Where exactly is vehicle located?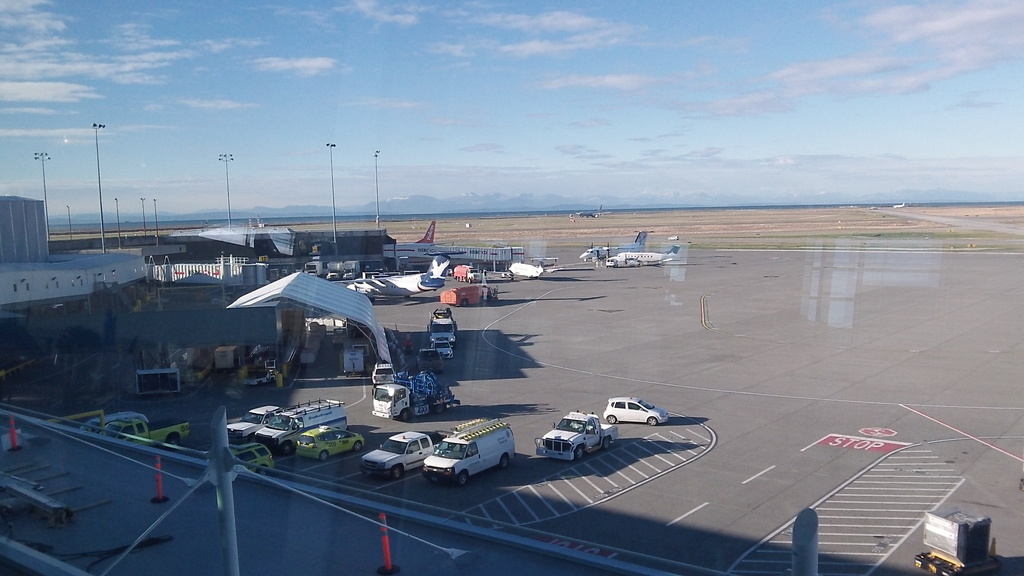
Its bounding box is Rect(601, 246, 680, 269).
